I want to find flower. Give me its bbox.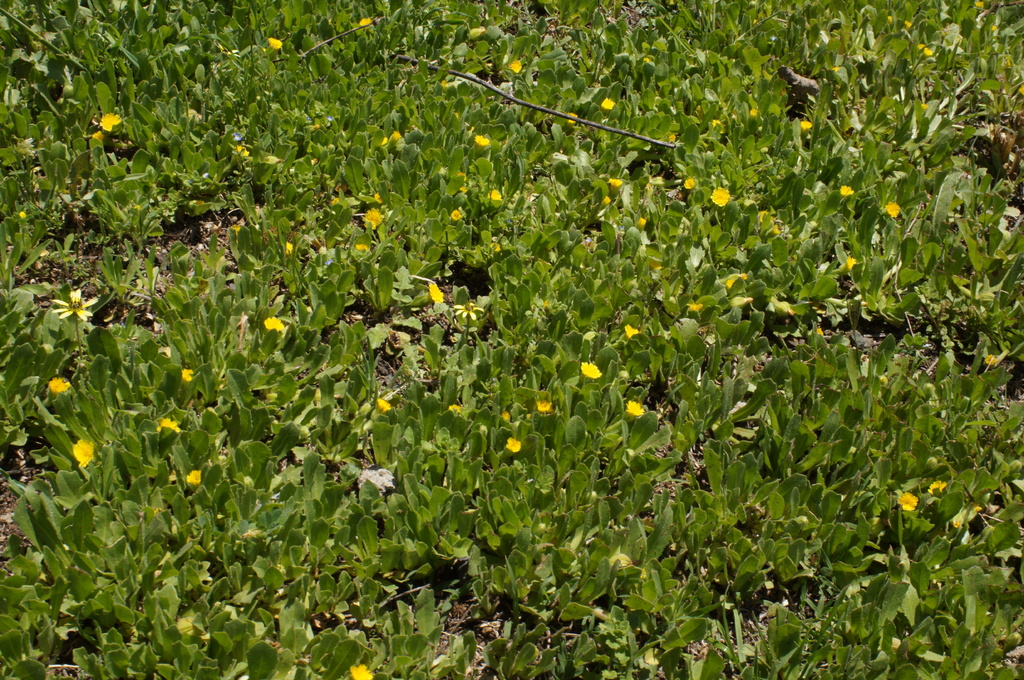
(50, 286, 97, 323).
